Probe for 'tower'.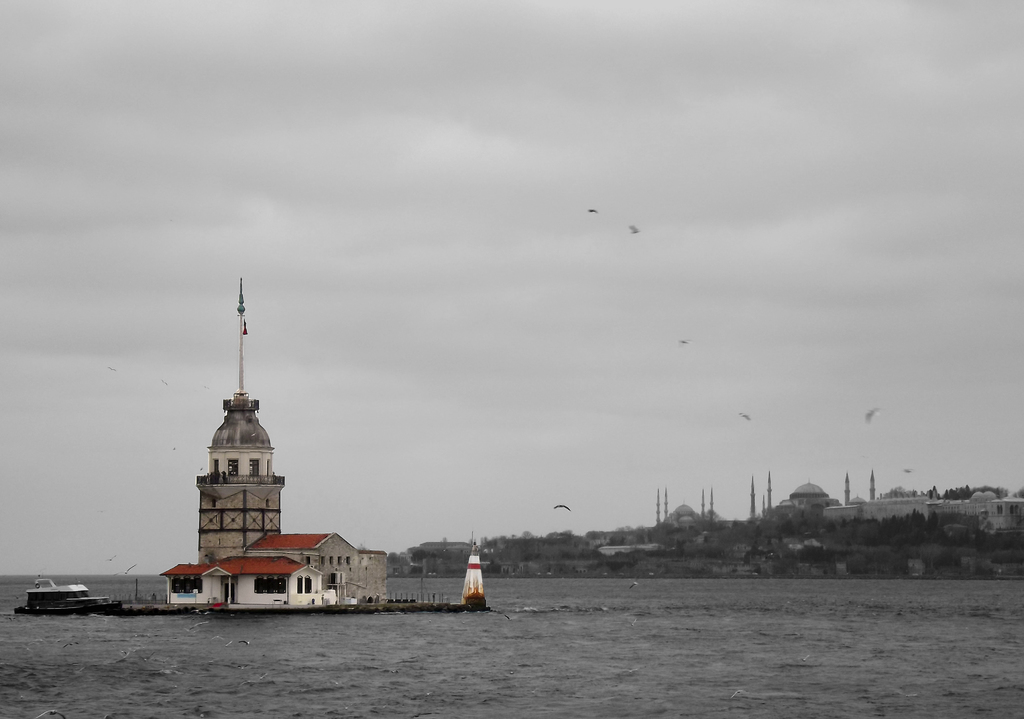
Probe result: box(191, 301, 299, 594).
